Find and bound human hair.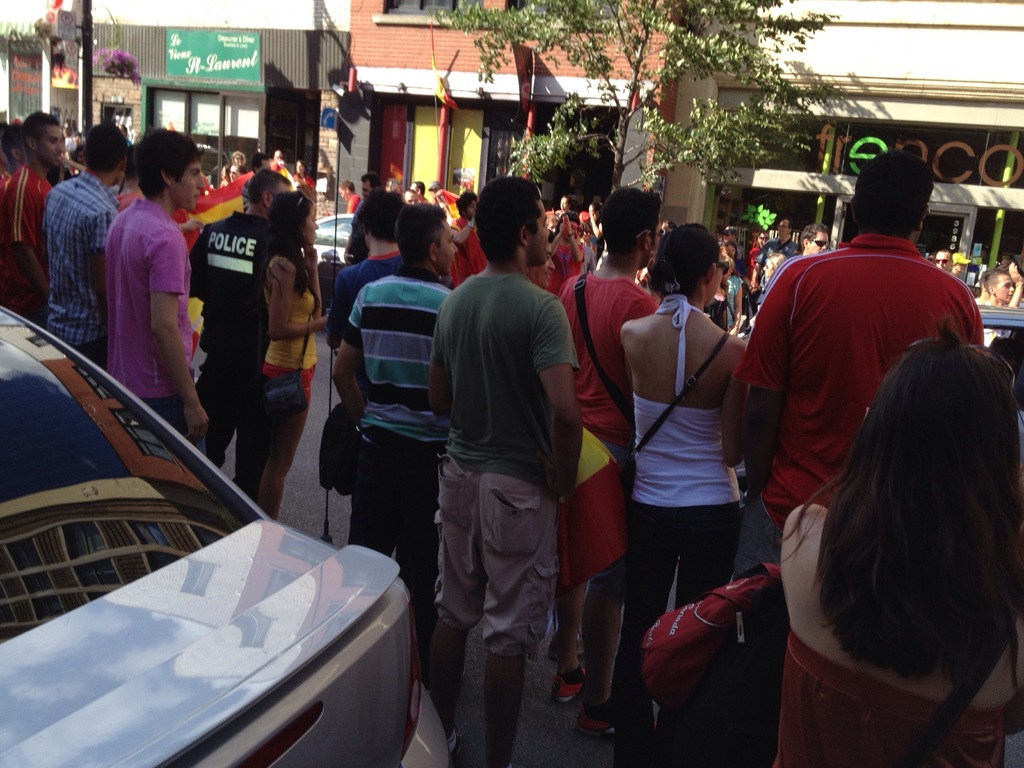
Bound: l=451, t=193, r=476, b=219.
